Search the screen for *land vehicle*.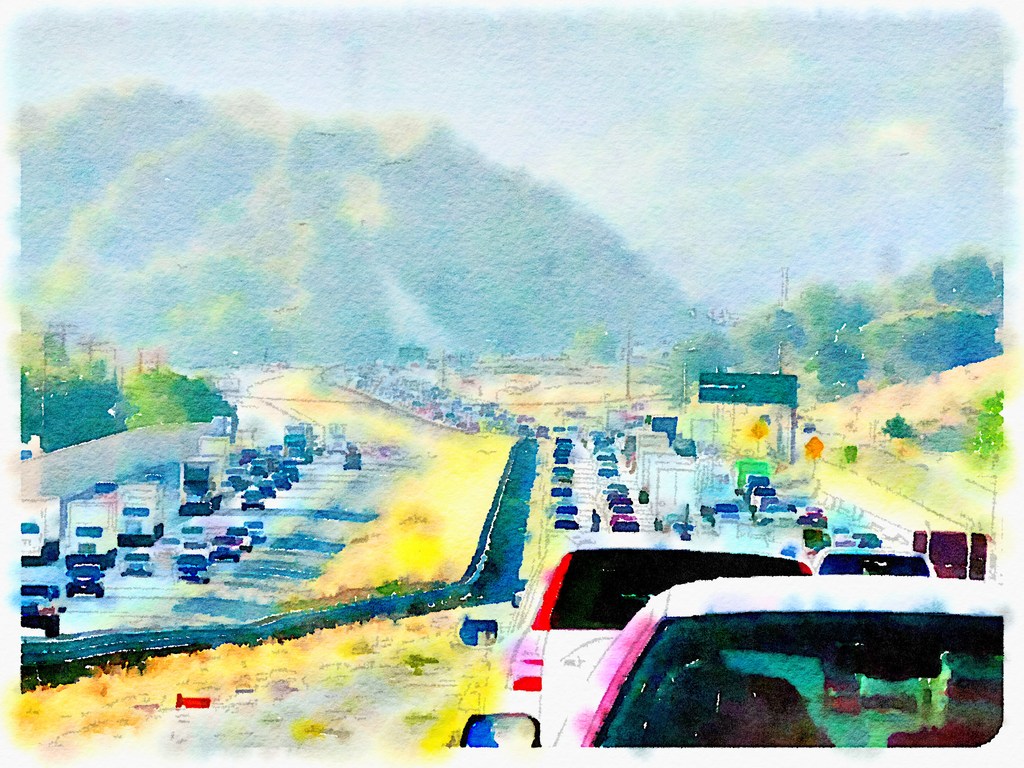
Found at Rect(863, 541, 882, 552).
